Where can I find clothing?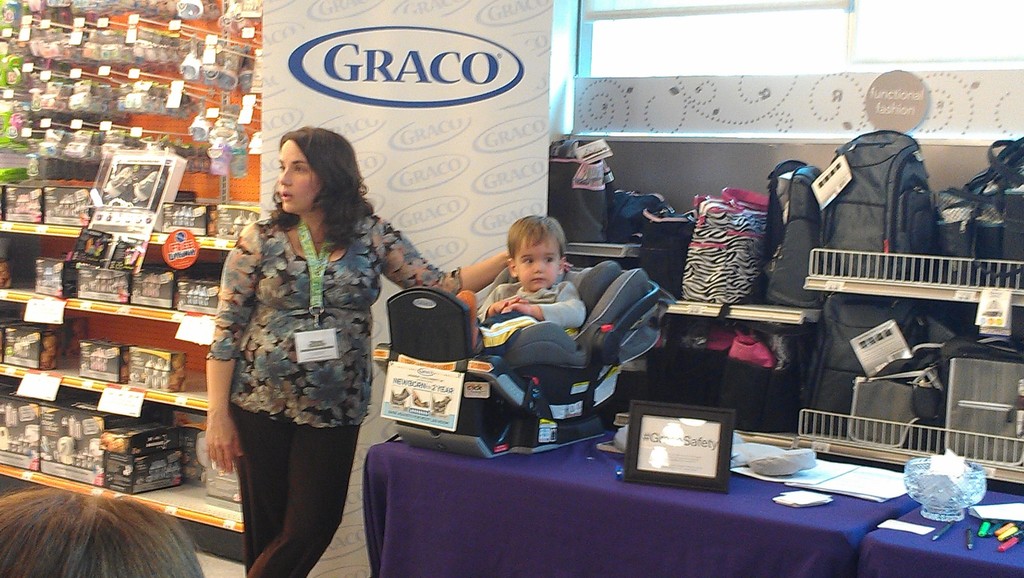
You can find it at BBox(193, 151, 395, 546).
